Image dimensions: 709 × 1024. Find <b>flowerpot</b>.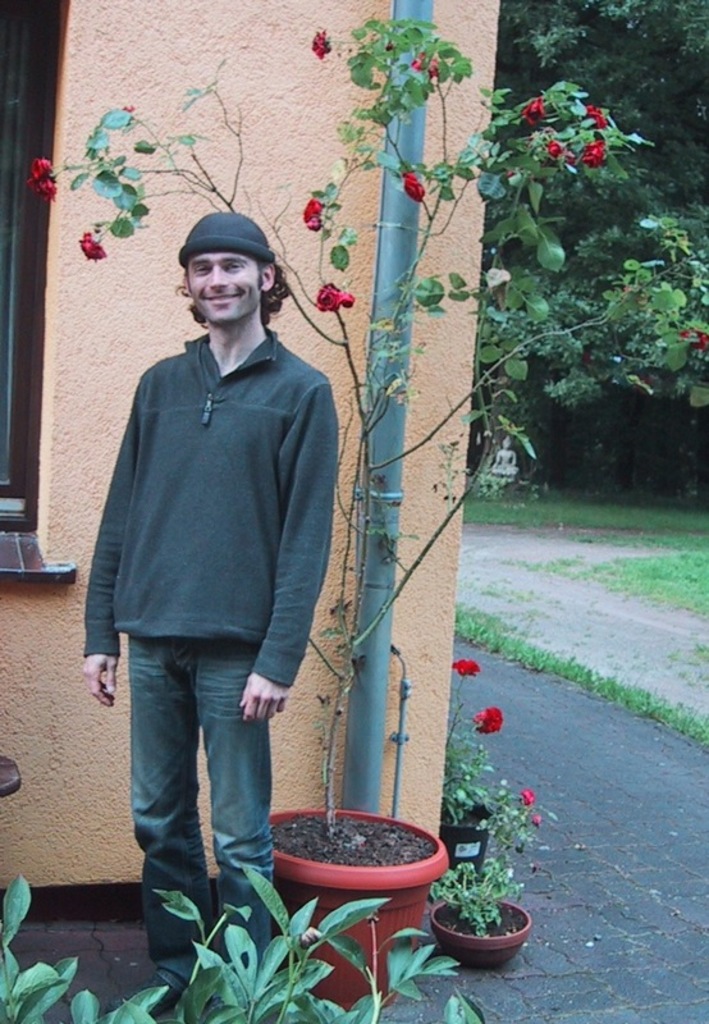
crop(443, 804, 490, 887).
